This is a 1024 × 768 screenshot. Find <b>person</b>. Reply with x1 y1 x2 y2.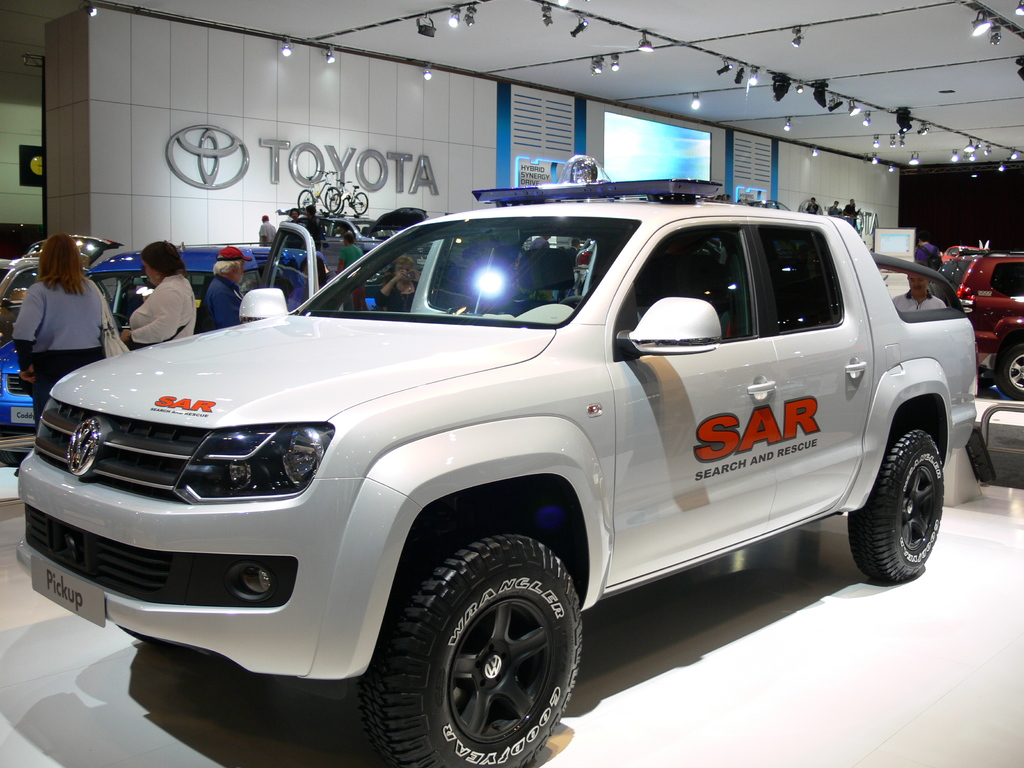
890 270 950 310.
